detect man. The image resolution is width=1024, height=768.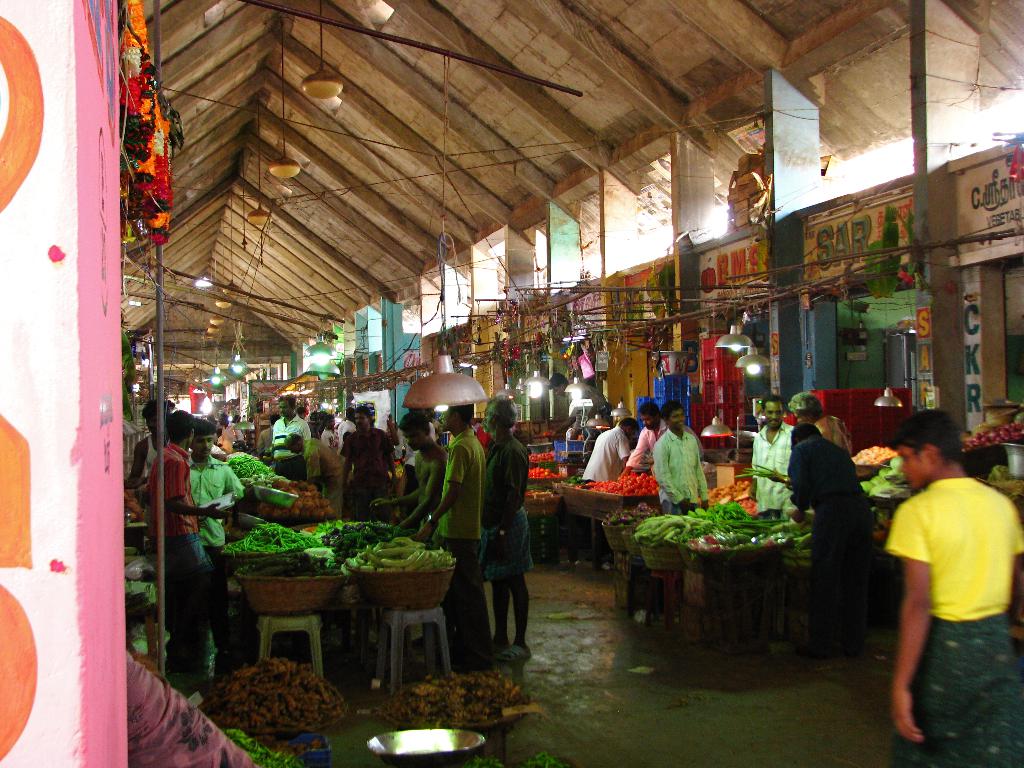
select_region(653, 400, 707, 515).
